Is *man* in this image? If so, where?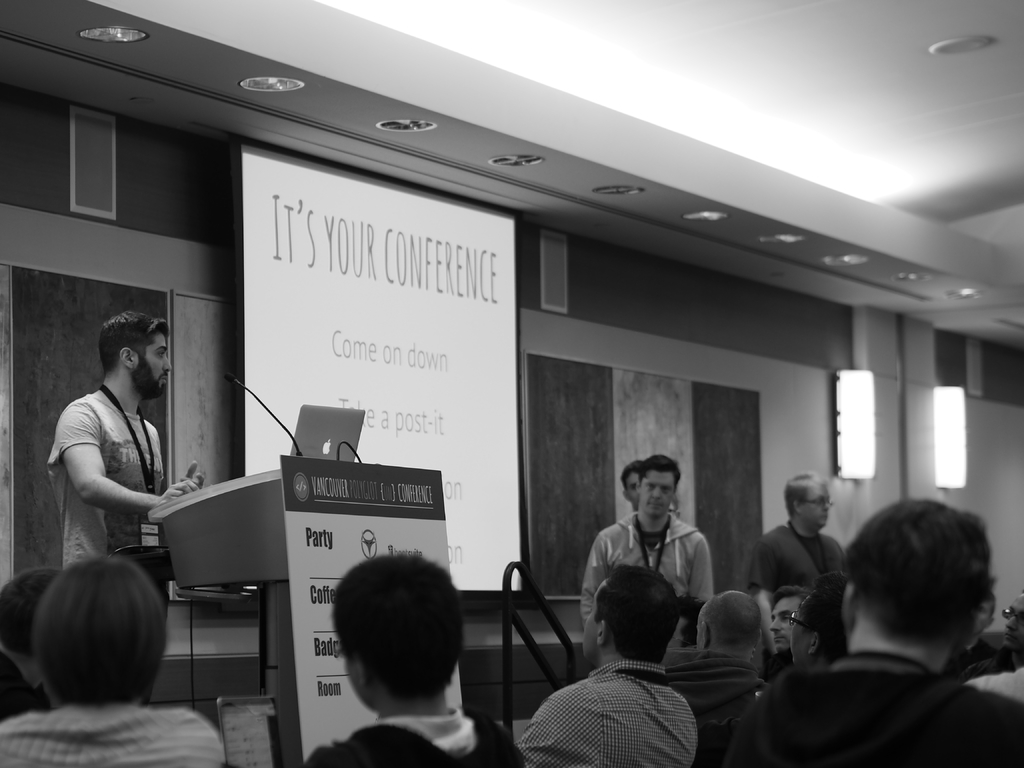
Yes, at 690,496,1023,767.
